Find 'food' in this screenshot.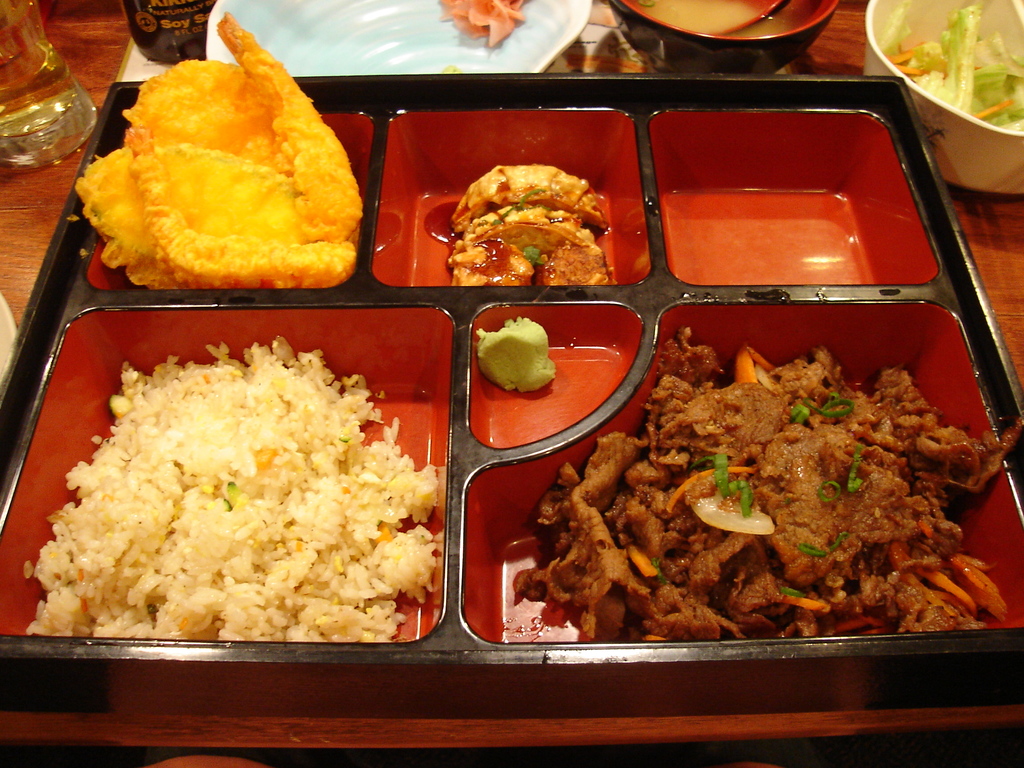
The bounding box for 'food' is x1=25, y1=337, x2=439, y2=641.
